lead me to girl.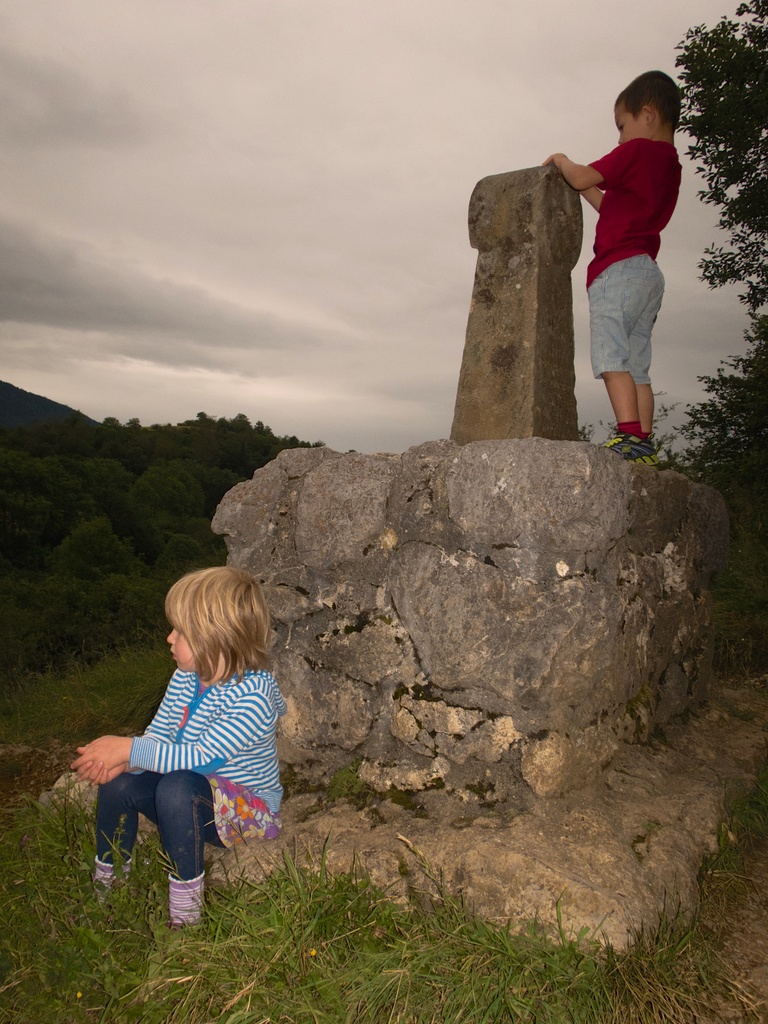
Lead to [x1=68, y1=567, x2=282, y2=926].
